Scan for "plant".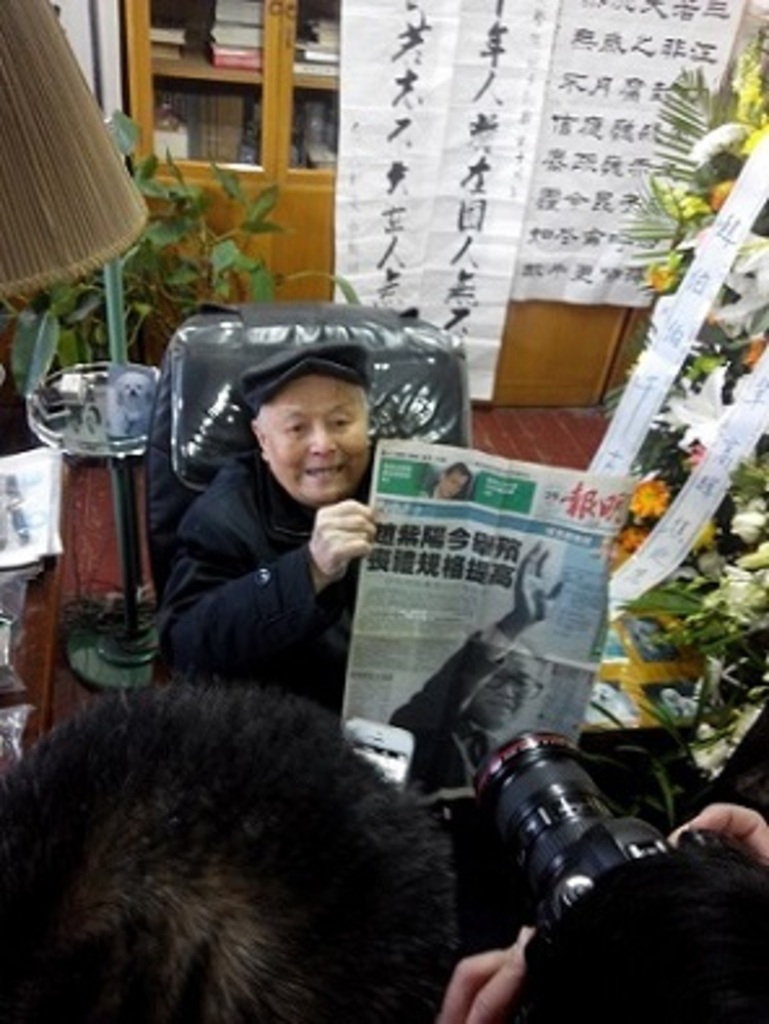
Scan result: 0, 107, 359, 340.
